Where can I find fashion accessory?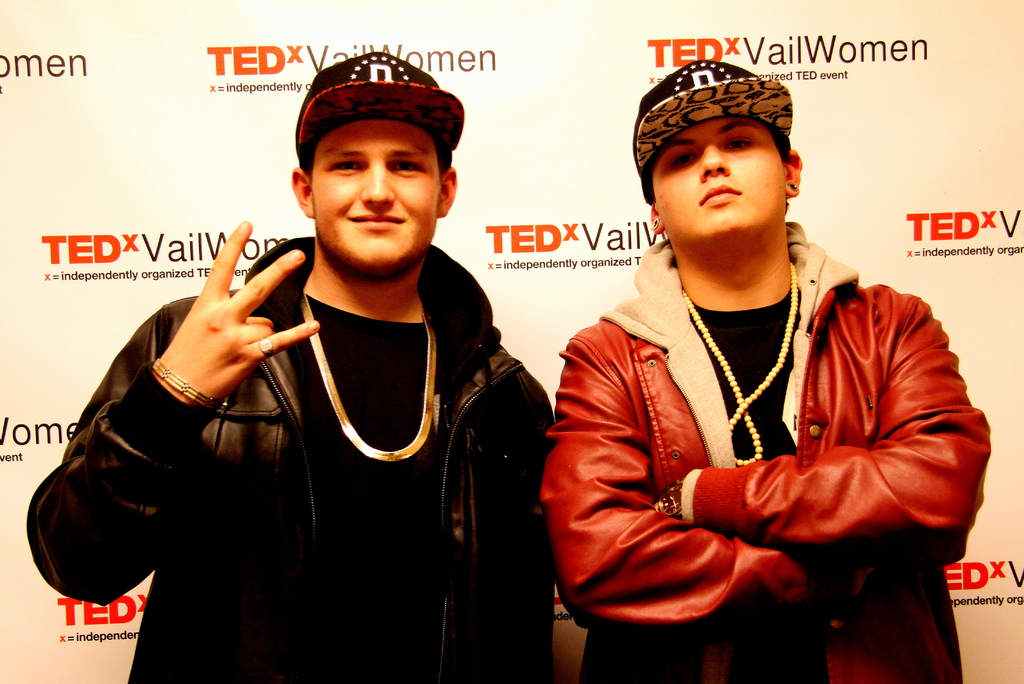
You can find it at l=676, t=248, r=800, b=460.
